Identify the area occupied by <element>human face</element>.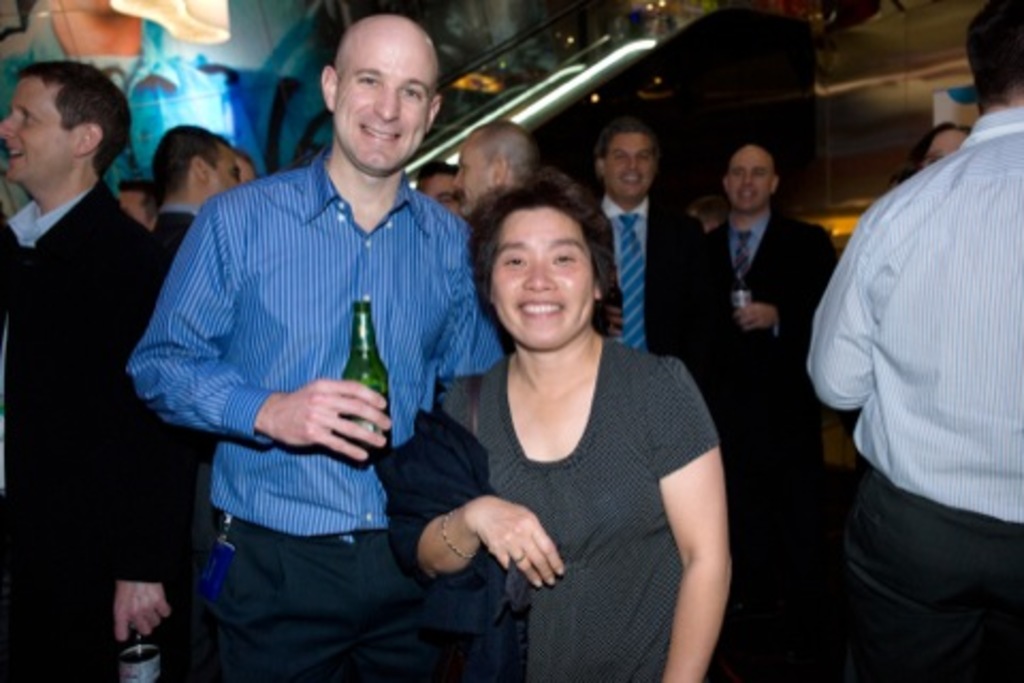
Area: <region>320, 36, 437, 171</region>.
